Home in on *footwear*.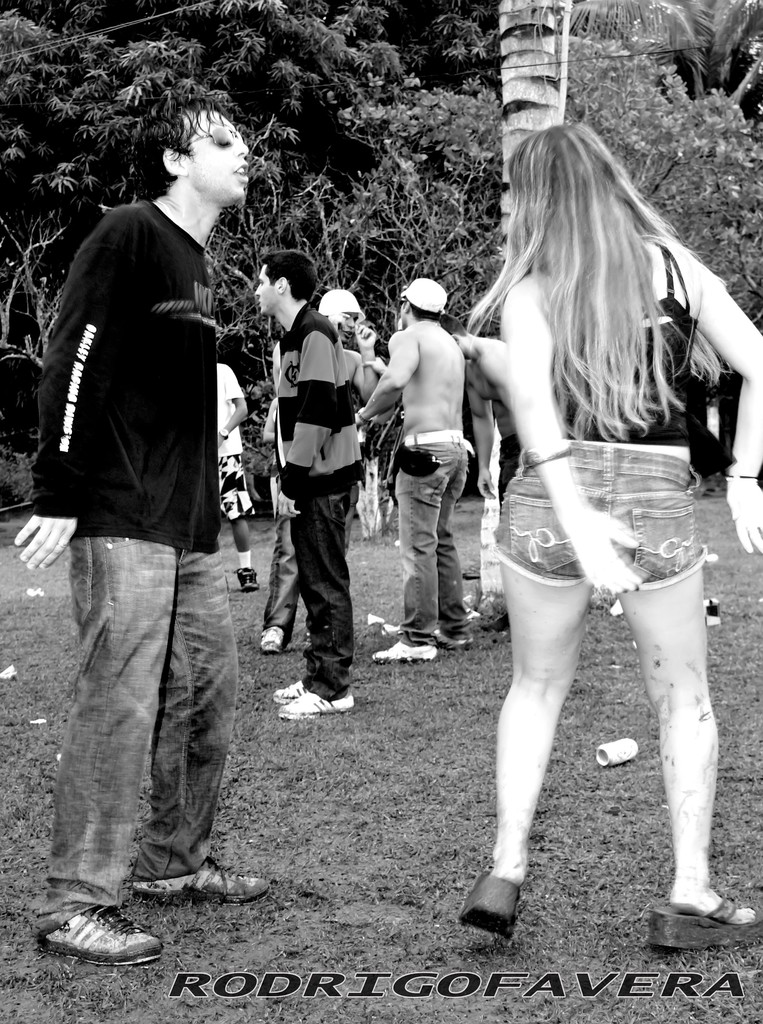
Homed in at [left=236, top=566, right=258, bottom=591].
